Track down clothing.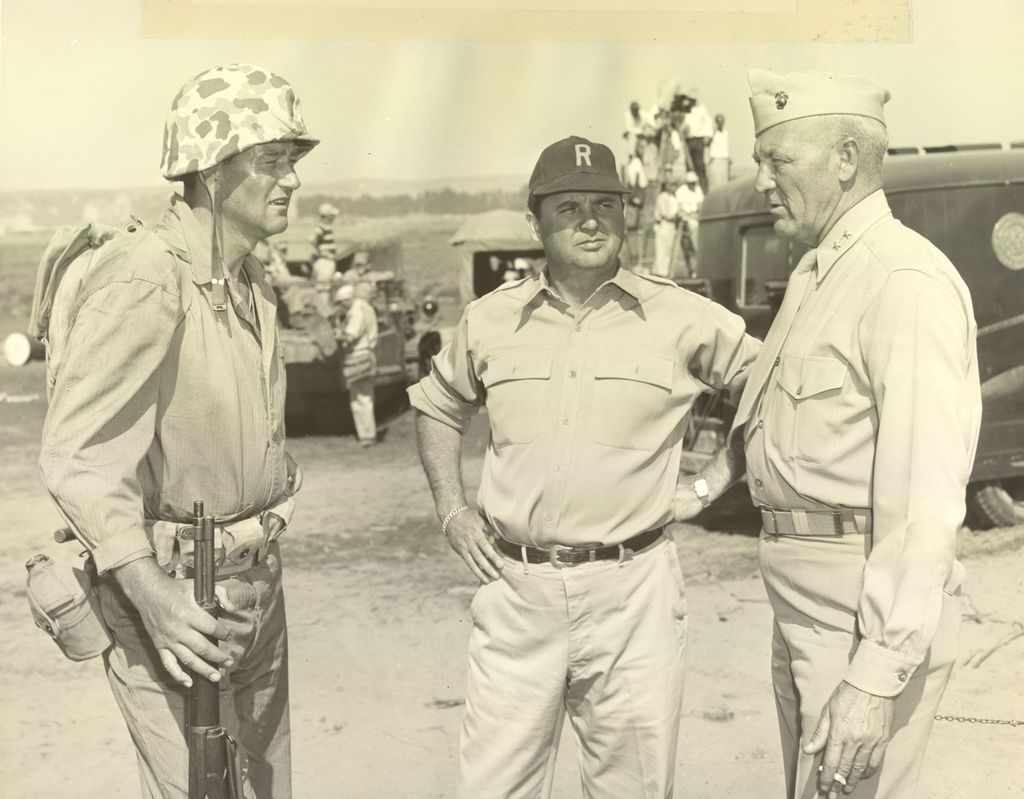
Tracked to <bbox>419, 213, 753, 775</bbox>.
